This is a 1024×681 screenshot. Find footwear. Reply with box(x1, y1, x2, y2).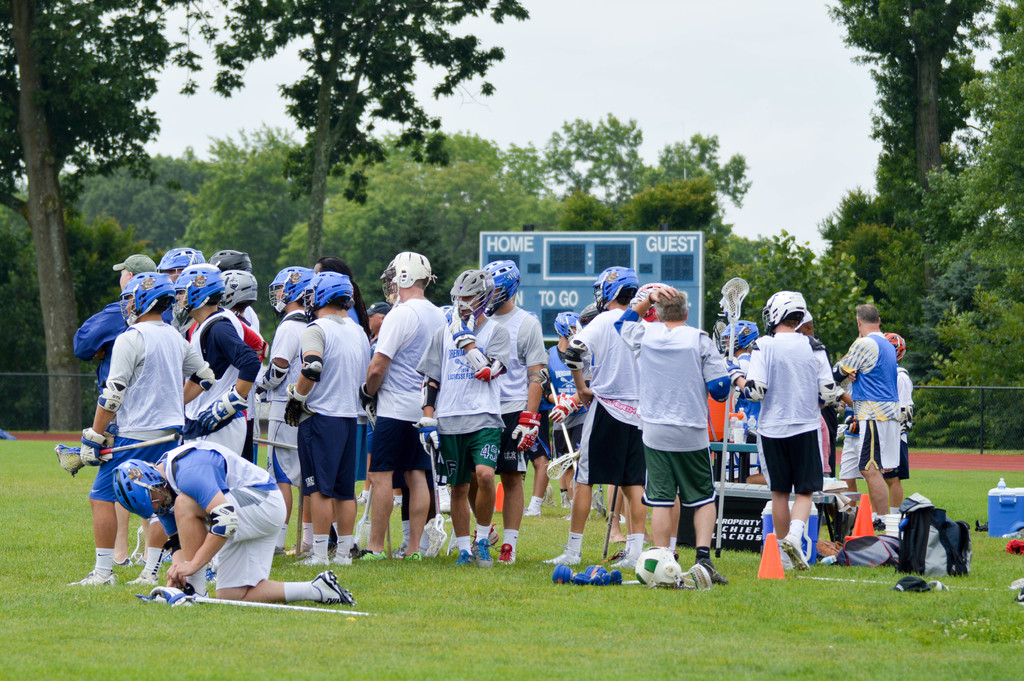
box(353, 493, 367, 506).
